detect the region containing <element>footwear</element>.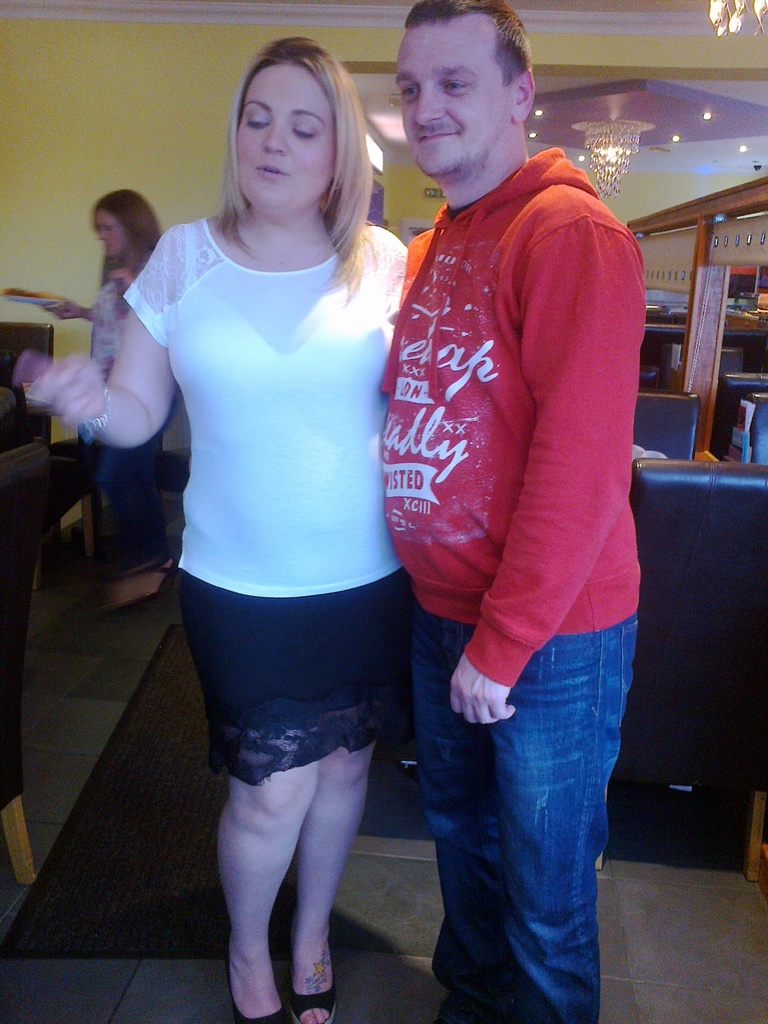
[x1=225, y1=961, x2=289, y2=1023].
